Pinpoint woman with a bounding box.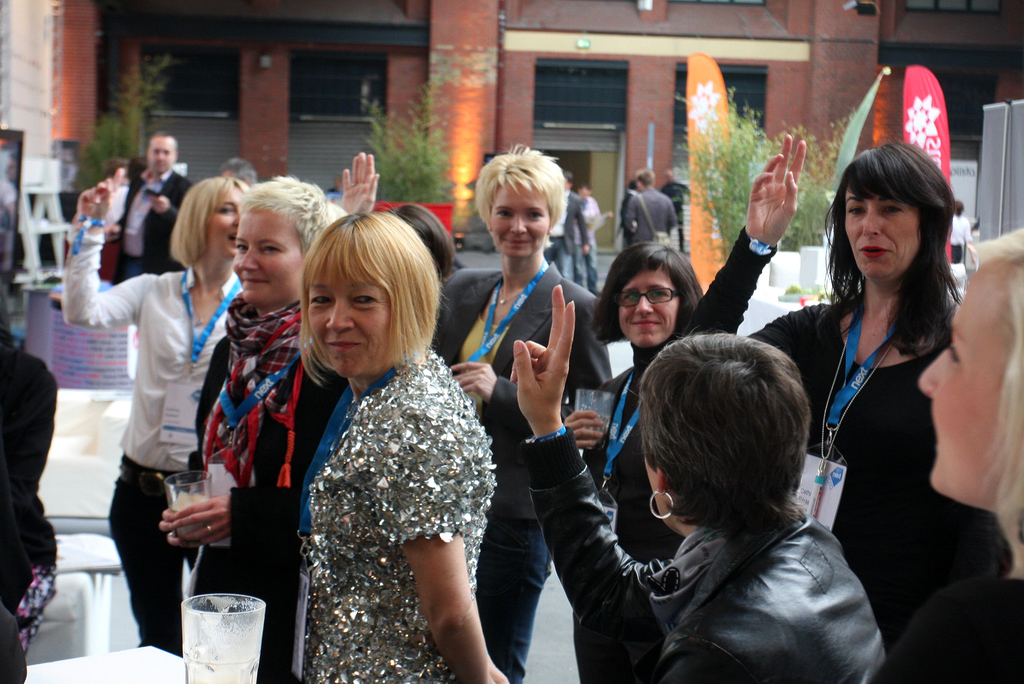
[292, 210, 507, 683].
